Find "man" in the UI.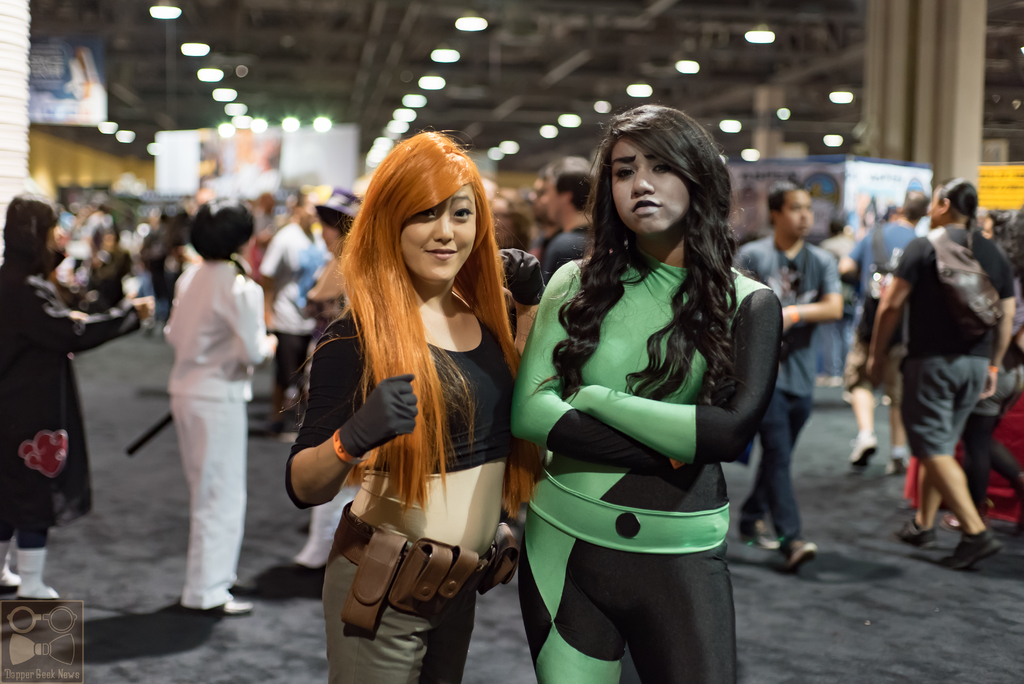
UI element at <bbox>868, 171, 1009, 566</bbox>.
